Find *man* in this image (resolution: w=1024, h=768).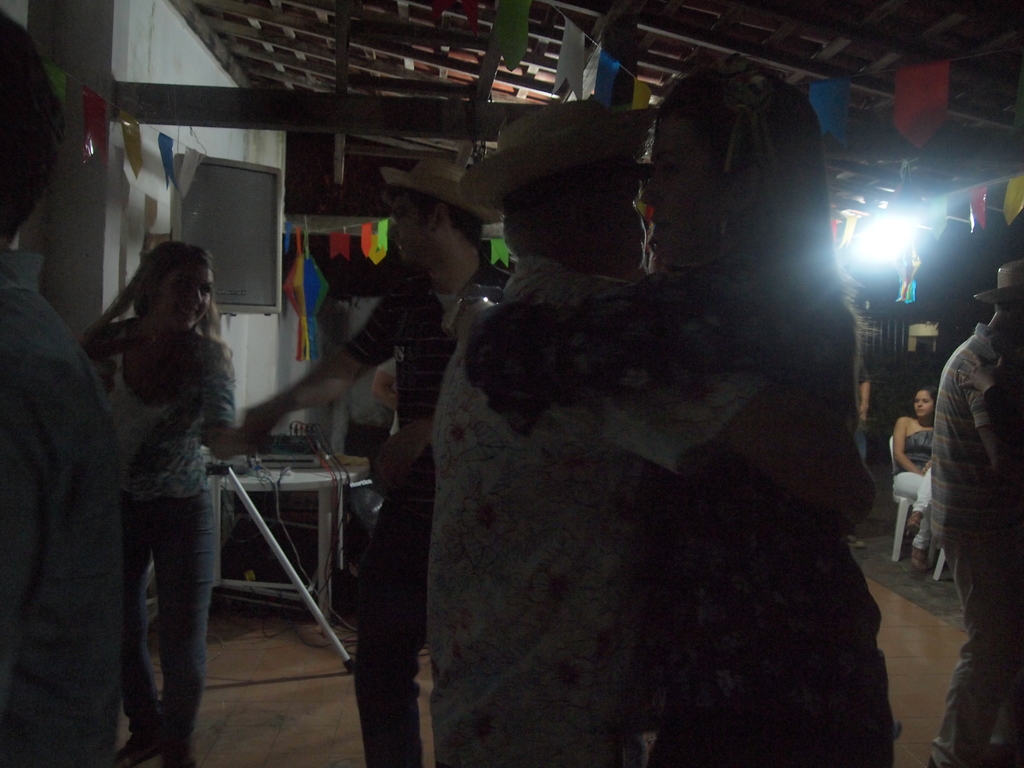
region(368, 355, 394, 436).
